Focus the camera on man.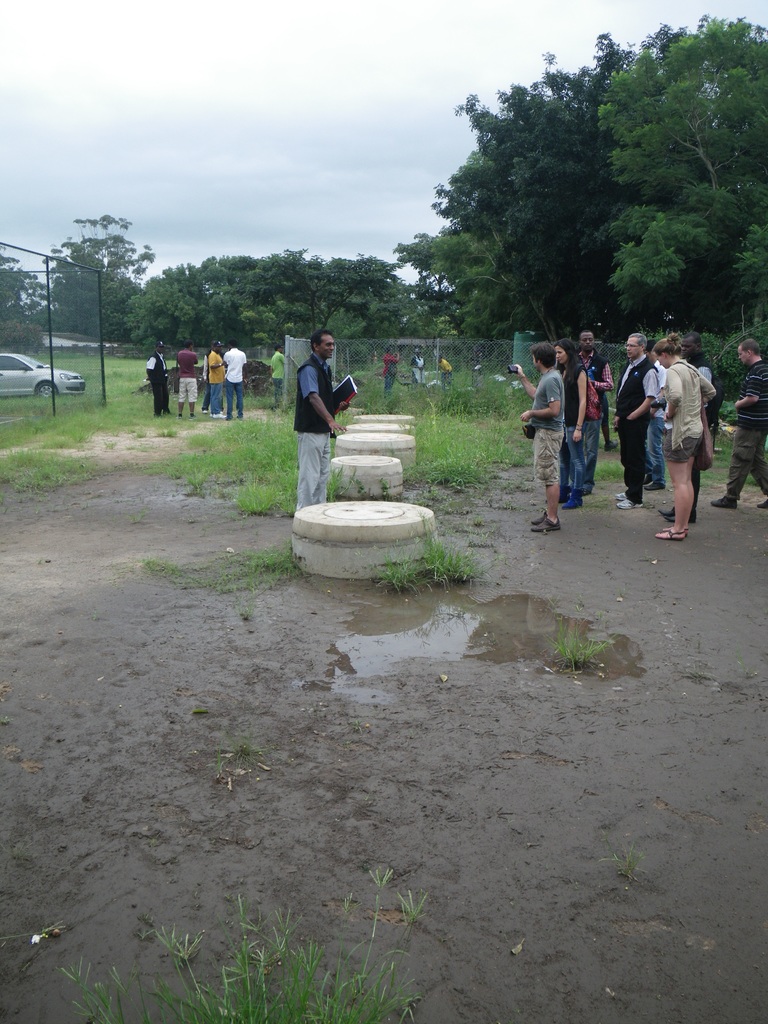
Focus region: bbox=(417, 350, 419, 378).
